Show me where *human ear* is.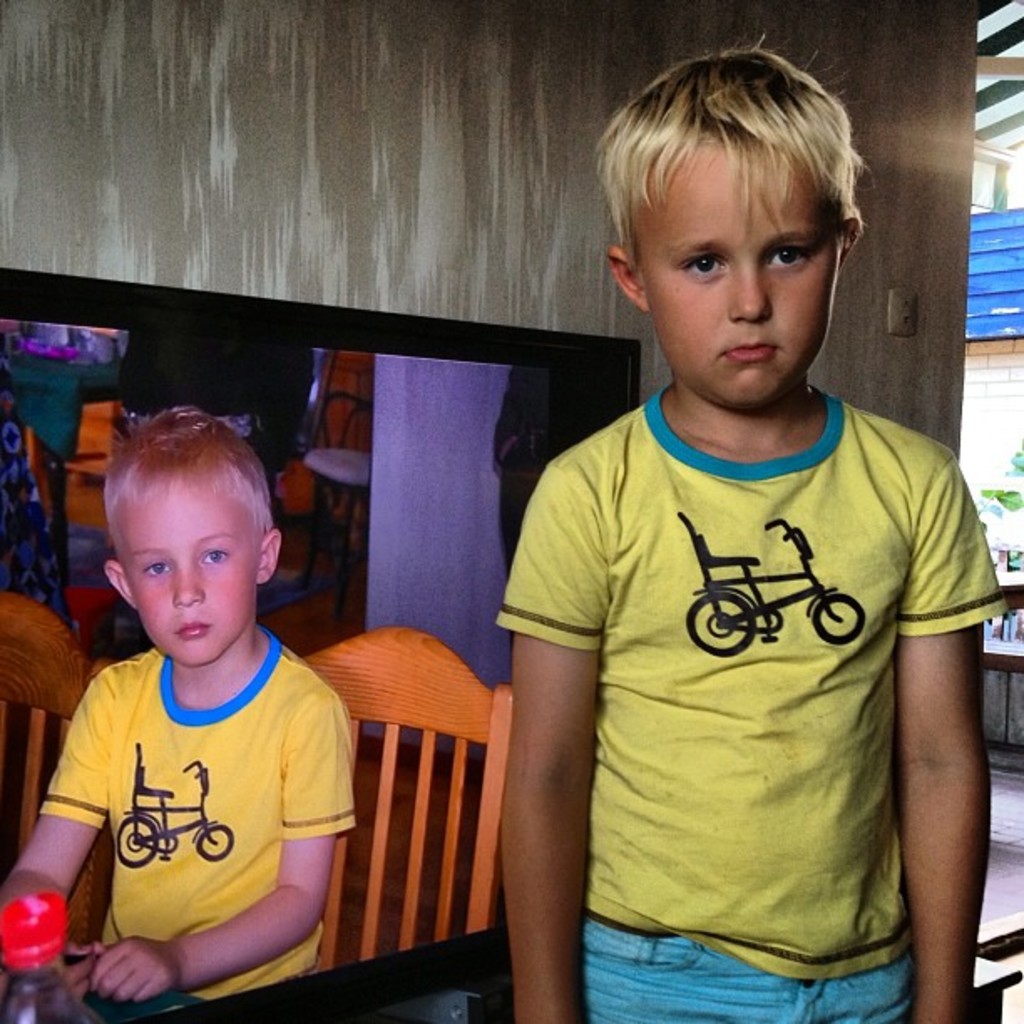
*human ear* is at 105:559:129:606.
